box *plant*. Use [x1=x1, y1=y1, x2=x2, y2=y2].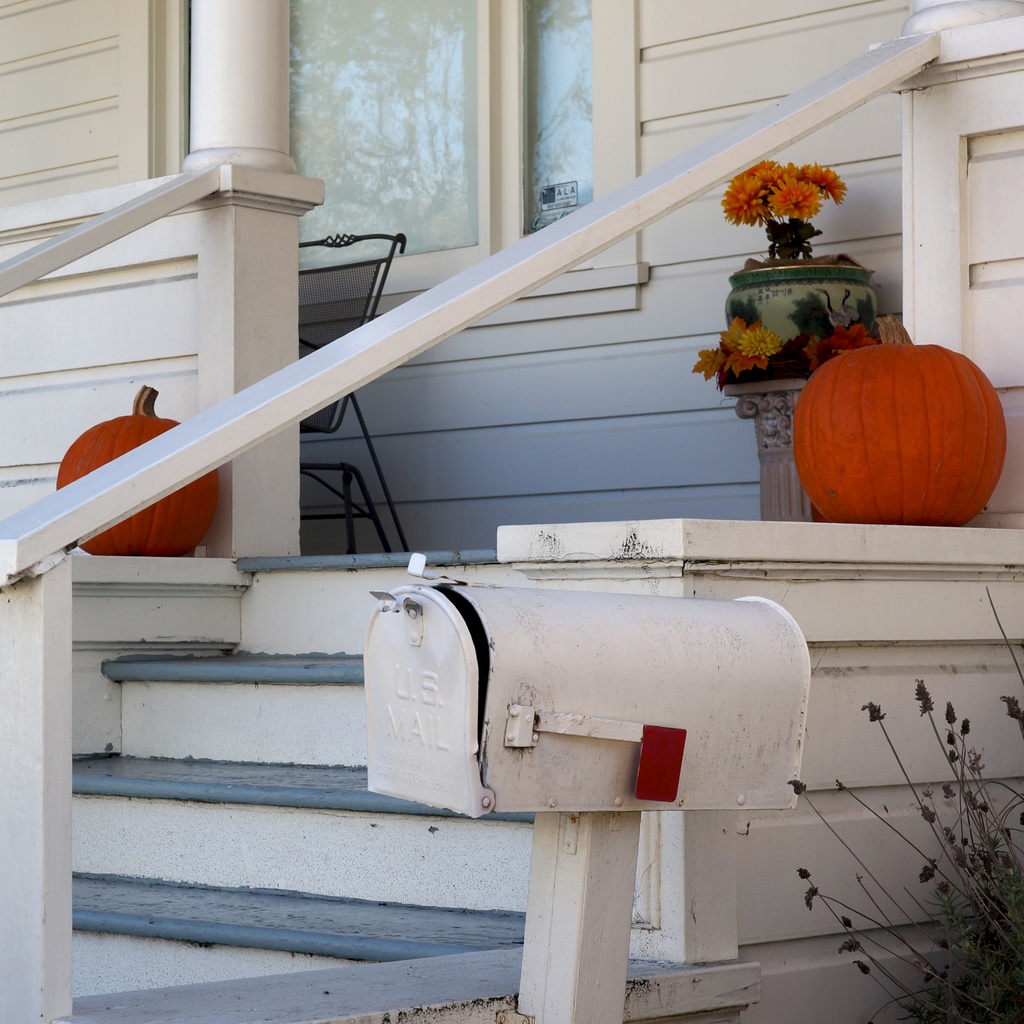
[x1=801, y1=309, x2=877, y2=369].
